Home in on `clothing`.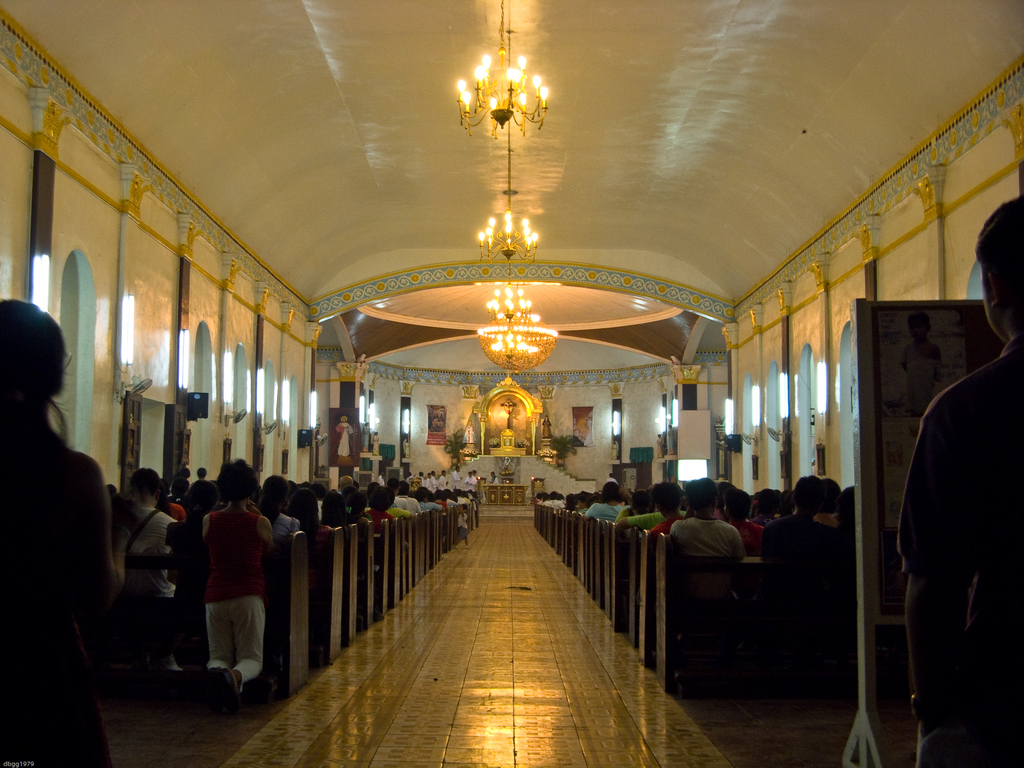
Homed in at BBox(672, 515, 745, 602).
